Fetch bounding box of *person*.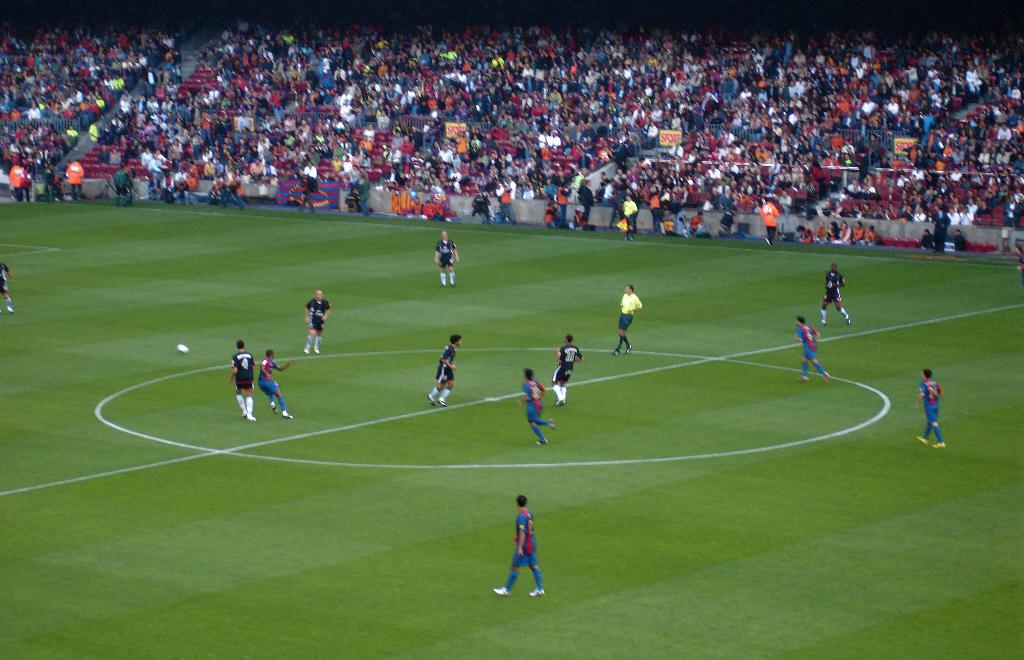
Bbox: region(65, 163, 89, 202).
